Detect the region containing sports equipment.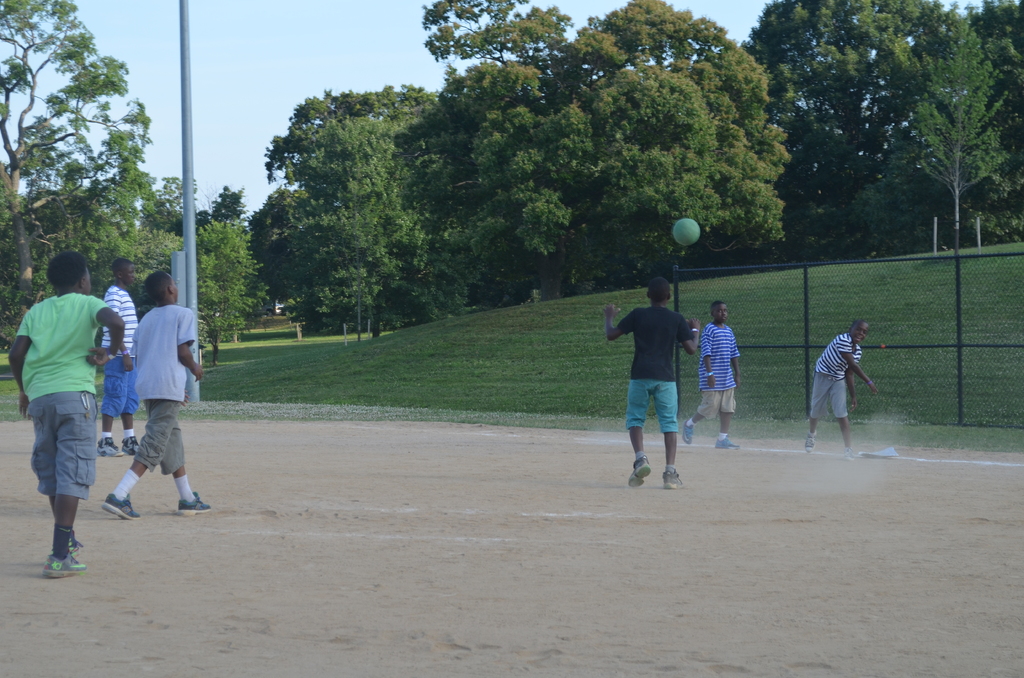
rect(663, 469, 685, 487).
